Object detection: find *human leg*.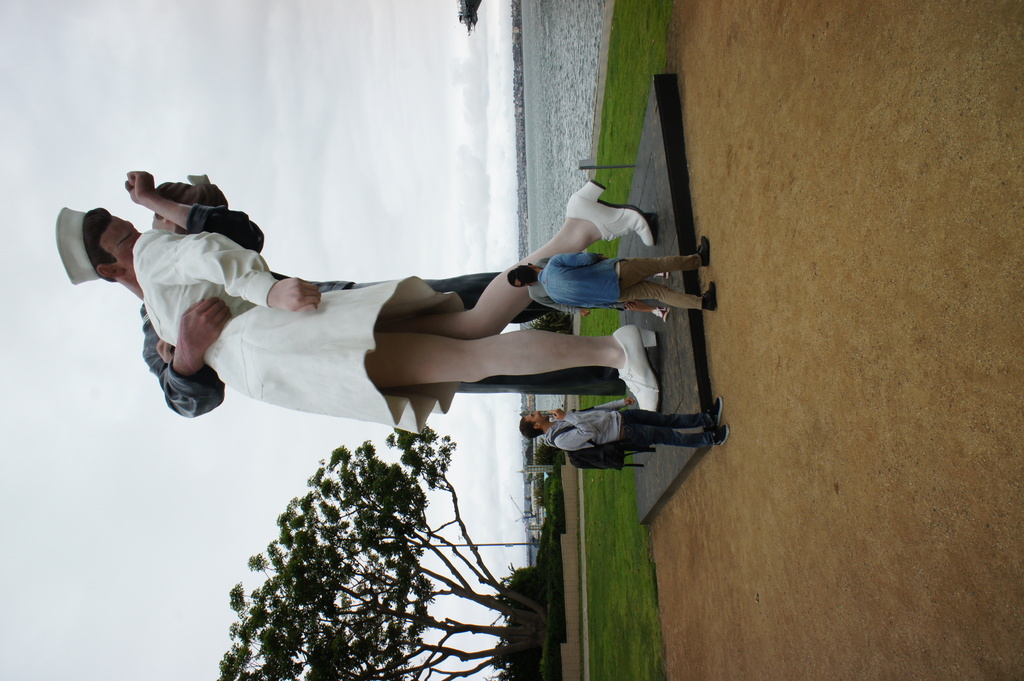
box=[614, 236, 707, 285].
